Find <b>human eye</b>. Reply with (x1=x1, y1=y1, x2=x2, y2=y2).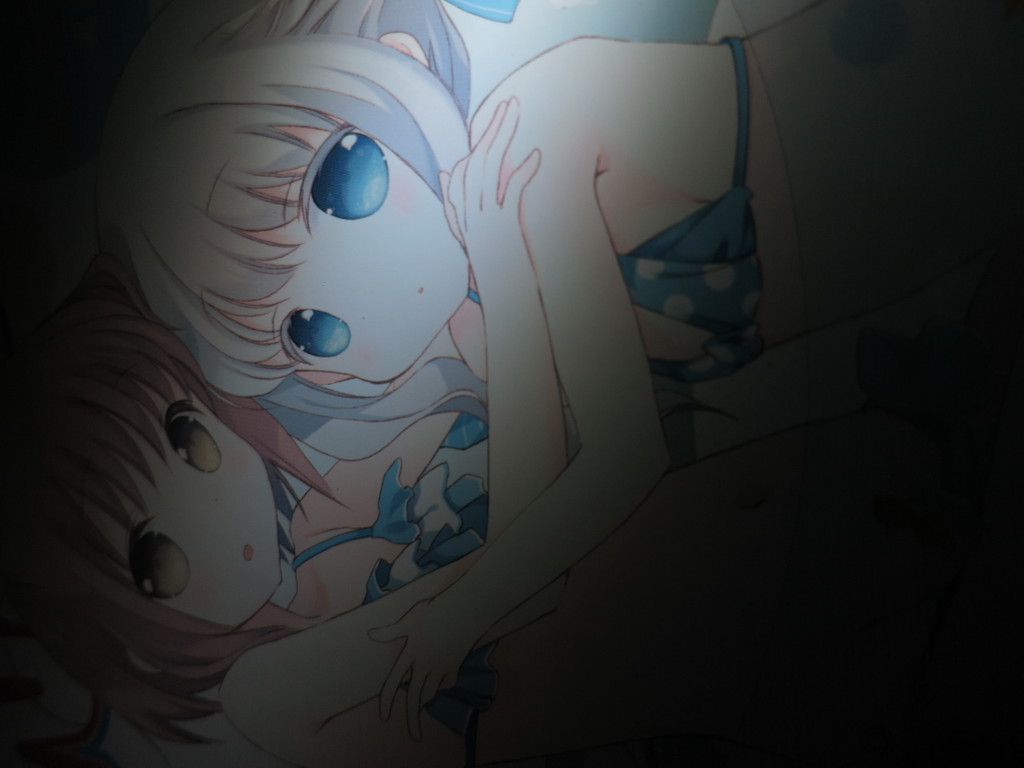
(x1=305, y1=128, x2=392, y2=222).
